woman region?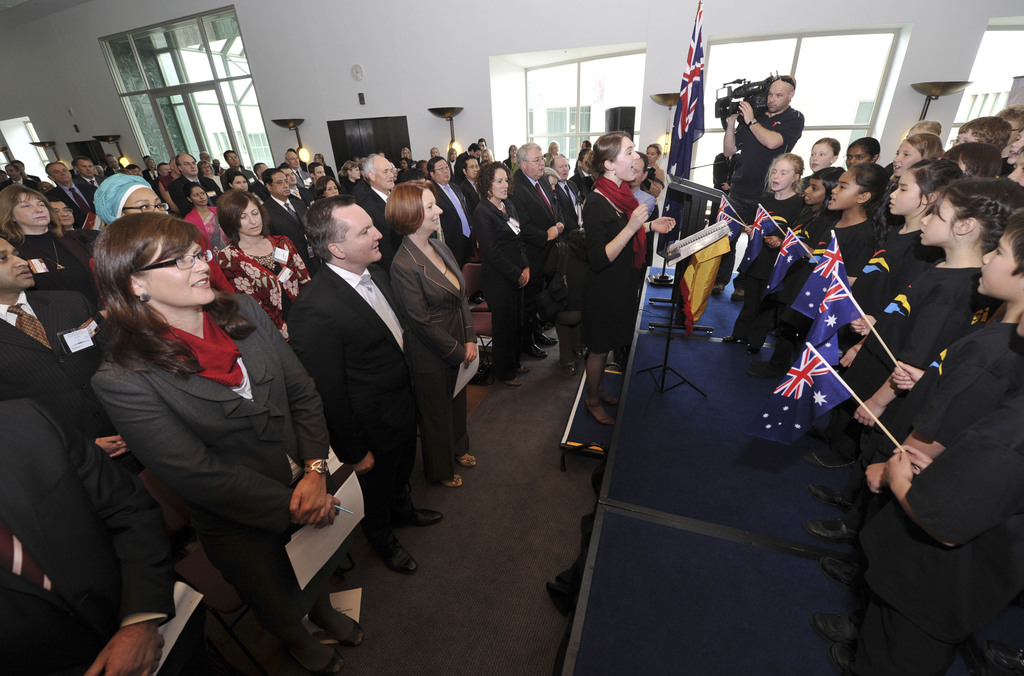
x1=218 y1=191 x2=313 y2=345
